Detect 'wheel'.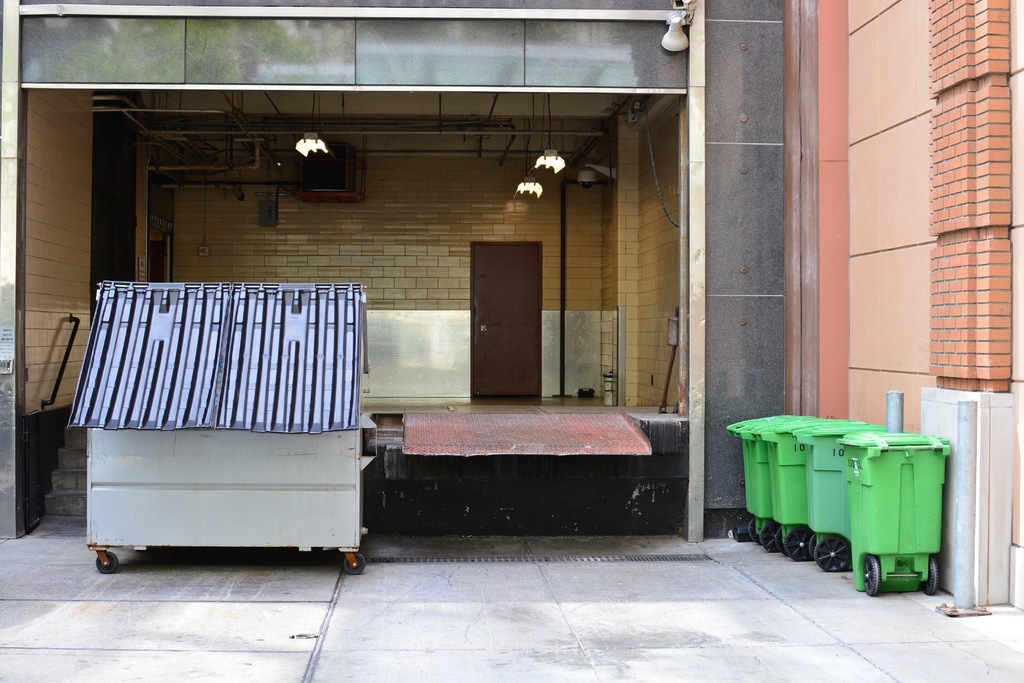
Detected at <bbox>819, 534, 851, 573</bbox>.
